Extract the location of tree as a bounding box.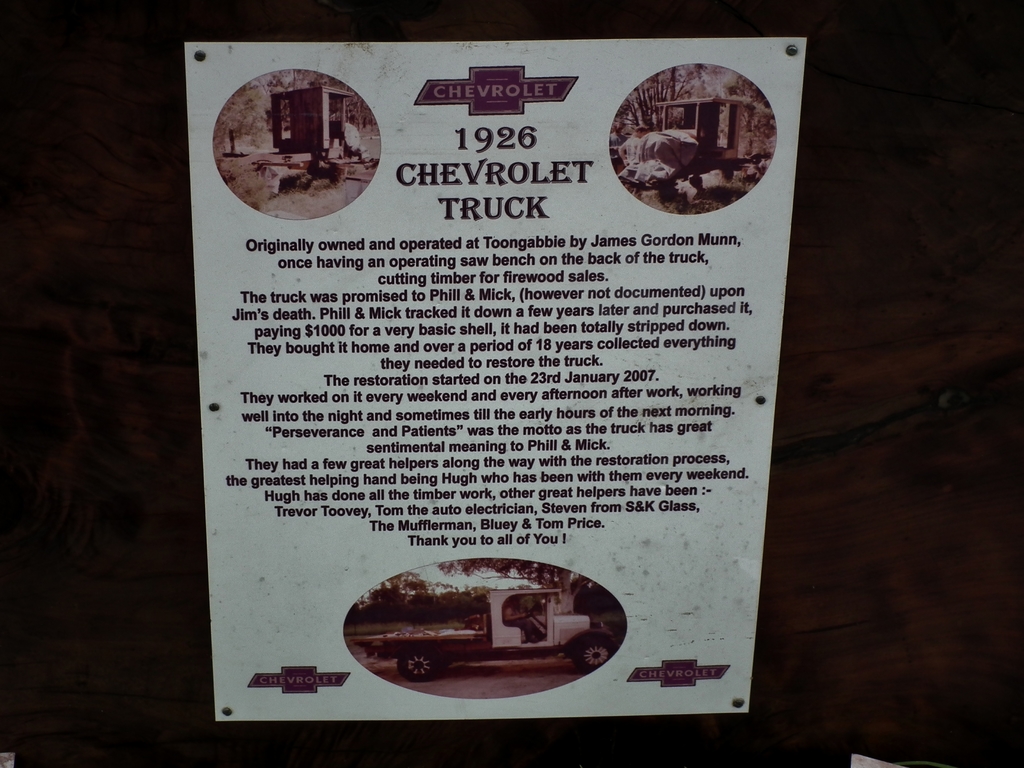
bbox=[287, 71, 377, 133].
